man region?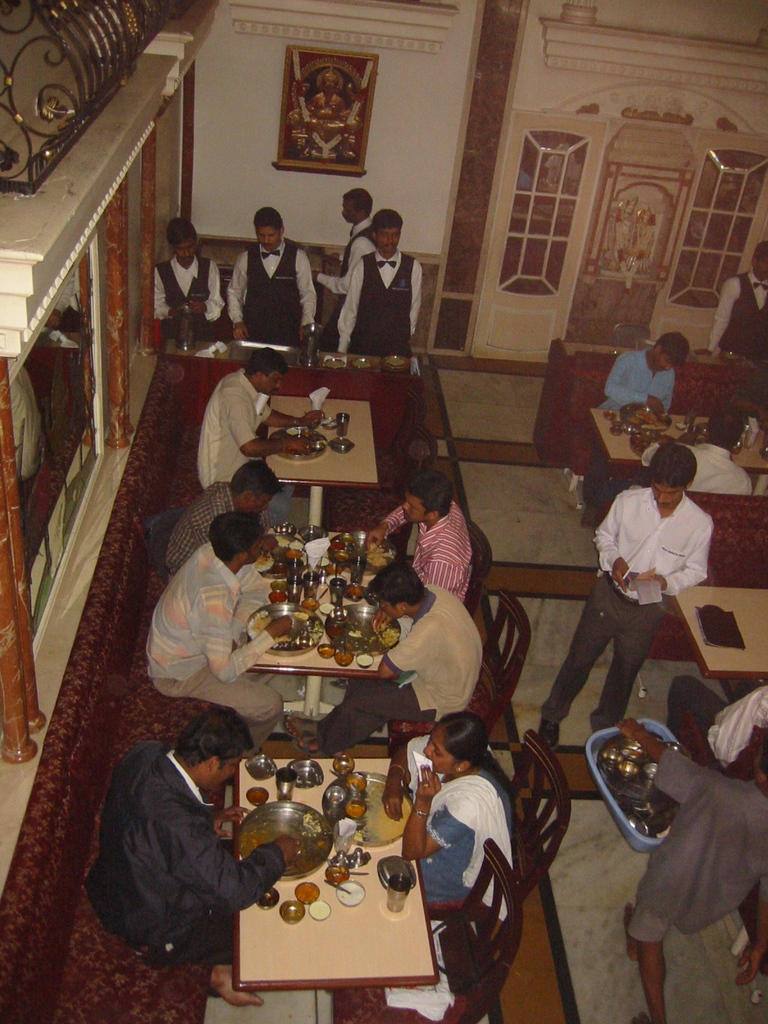
box=[714, 241, 767, 454]
